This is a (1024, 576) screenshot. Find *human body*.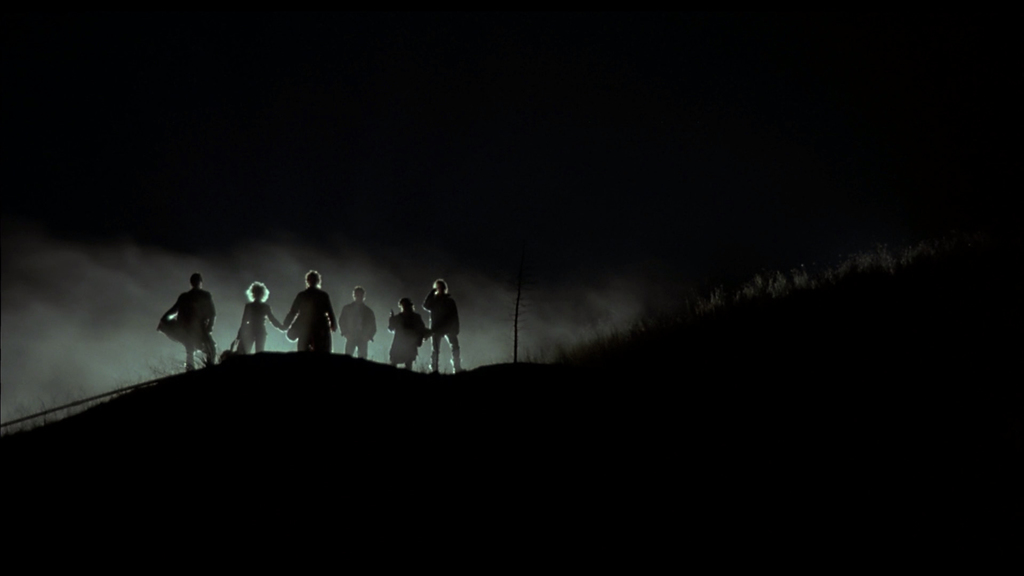
Bounding box: (156,285,218,373).
